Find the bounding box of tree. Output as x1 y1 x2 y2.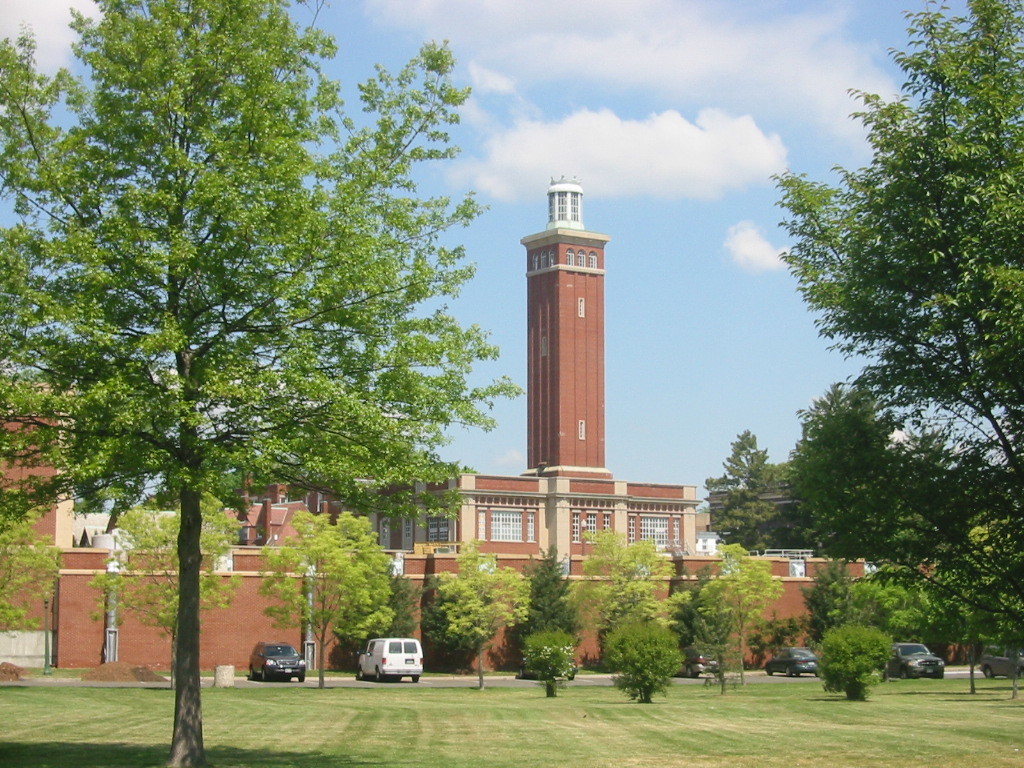
696 428 789 556.
